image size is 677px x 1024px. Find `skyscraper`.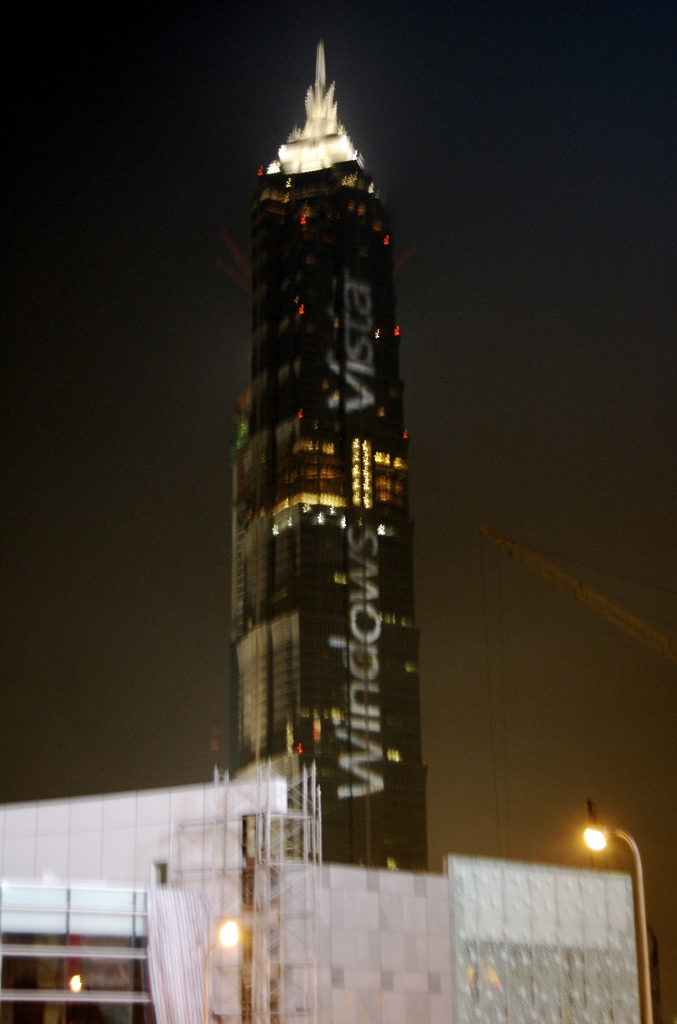
BBox(222, 44, 455, 771).
